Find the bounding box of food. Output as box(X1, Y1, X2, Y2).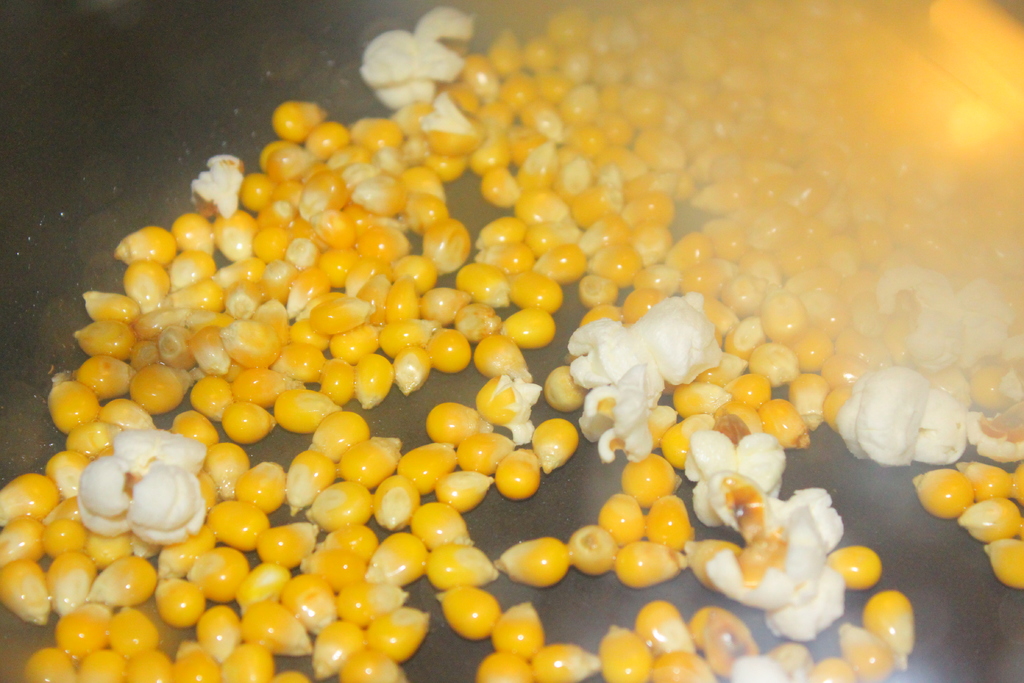
box(266, 668, 309, 682).
